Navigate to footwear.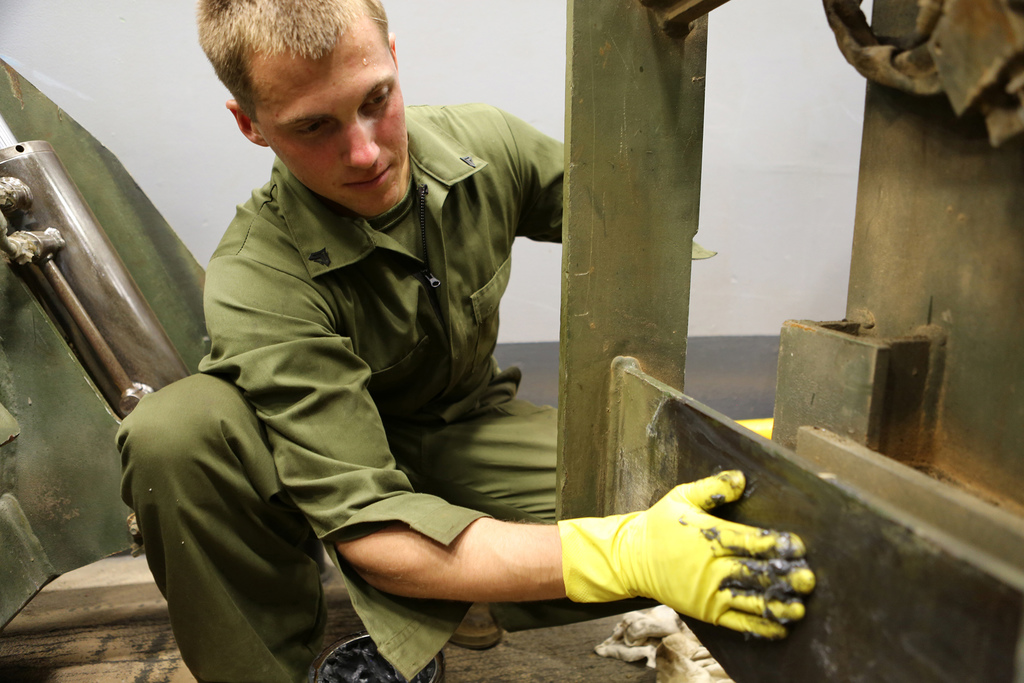
Navigation target: 447:601:497:647.
